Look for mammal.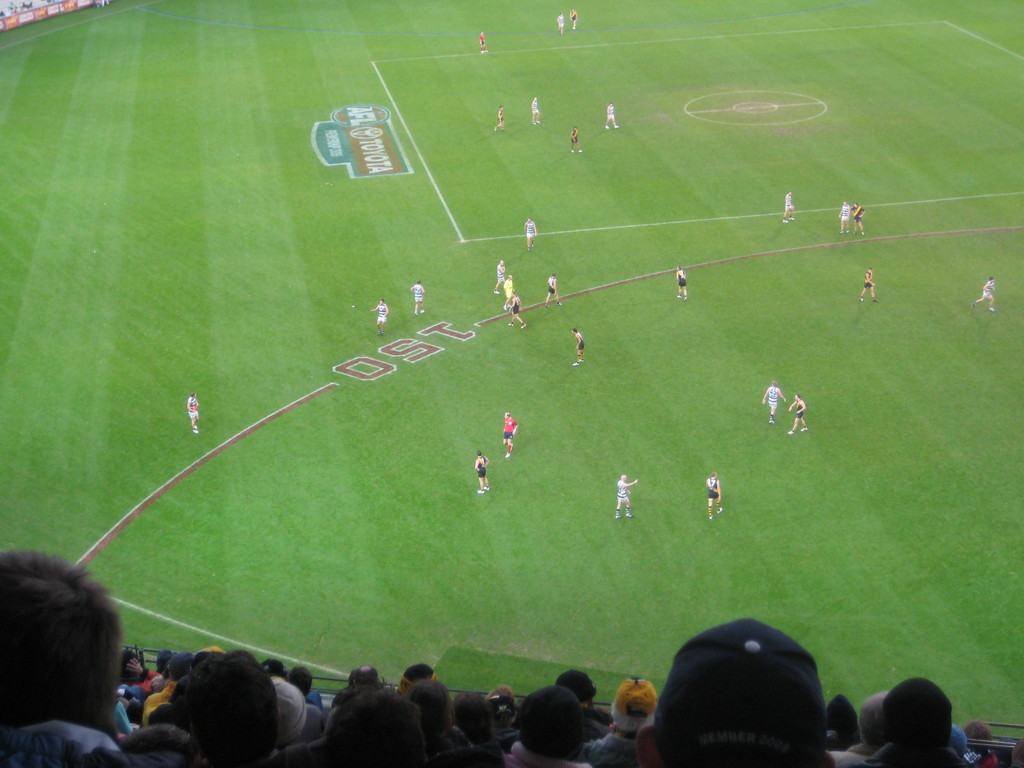
Found: 553/13/564/33.
